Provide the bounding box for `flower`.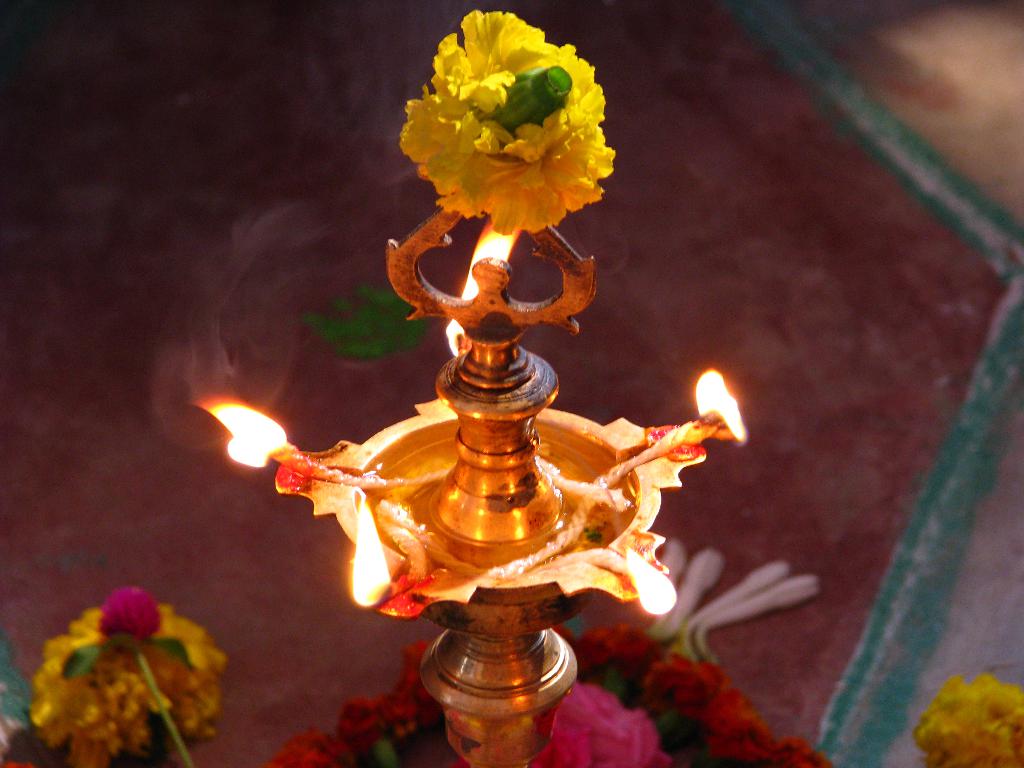
(left=399, top=4, right=616, bottom=236).
